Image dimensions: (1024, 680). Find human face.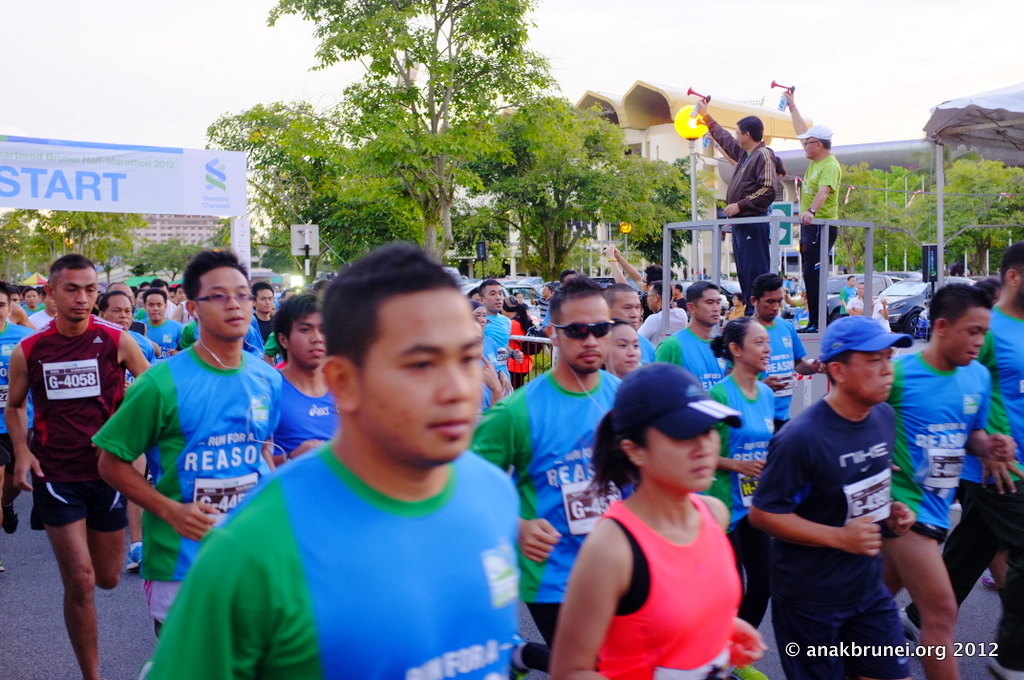
detection(253, 287, 273, 315).
